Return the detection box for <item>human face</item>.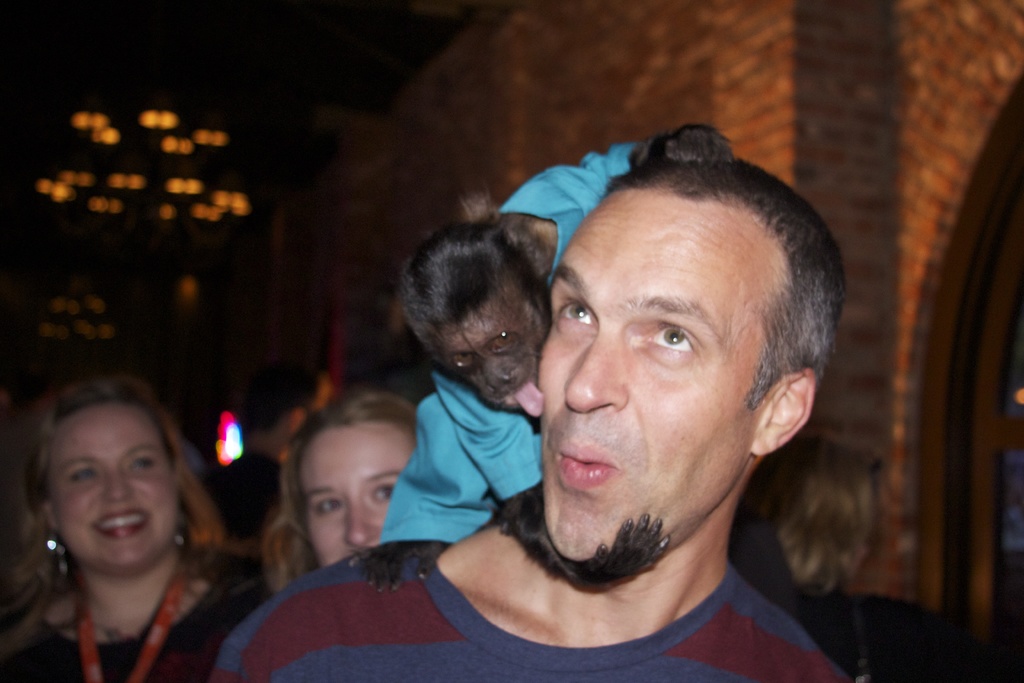
bbox=[47, 409, 182, 568].
